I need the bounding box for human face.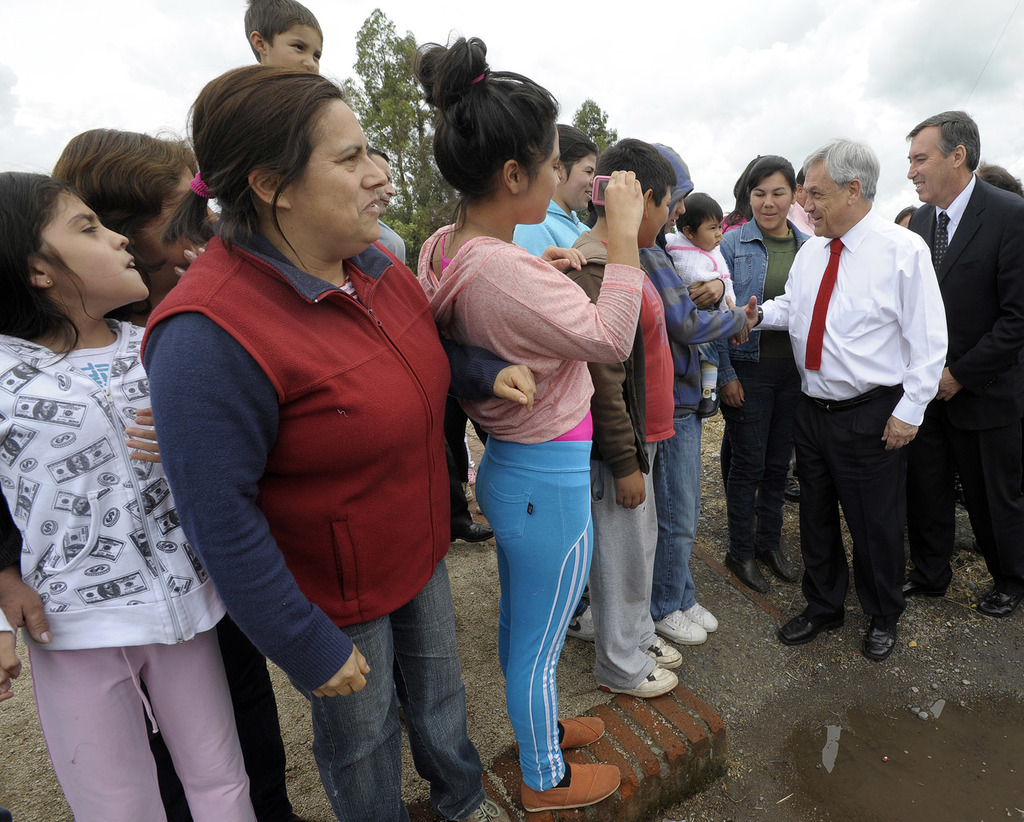
Here it is: bbox(372, 151, 394, 212).
